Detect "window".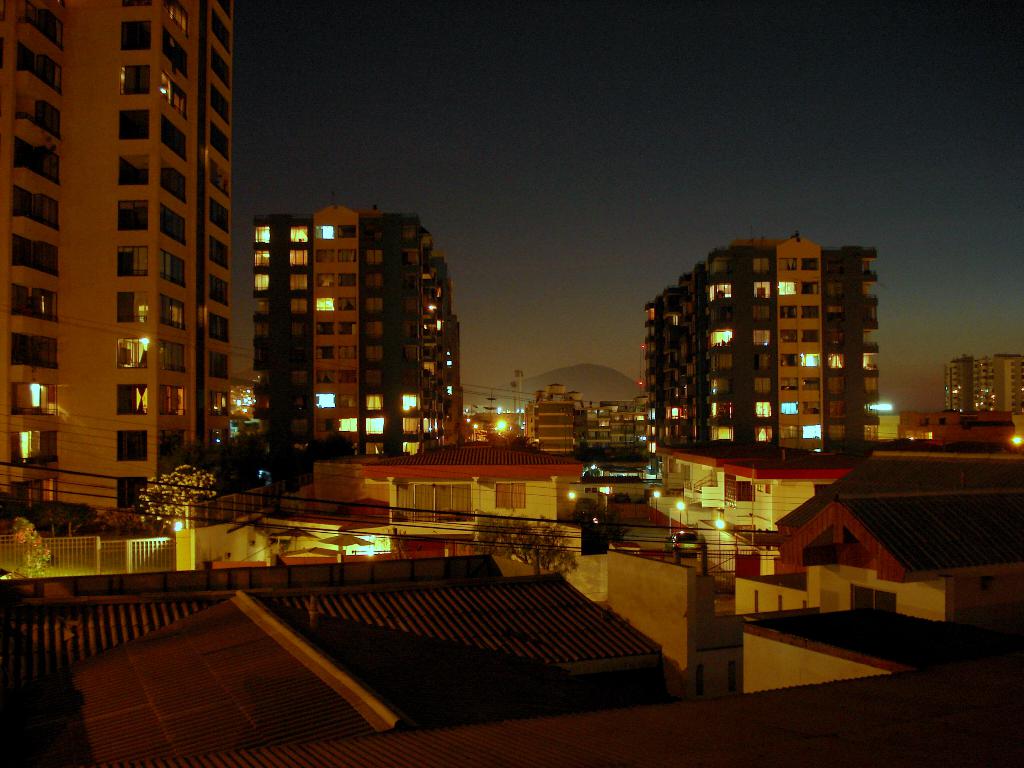
Detected at box(333, 225, 357, 241).
